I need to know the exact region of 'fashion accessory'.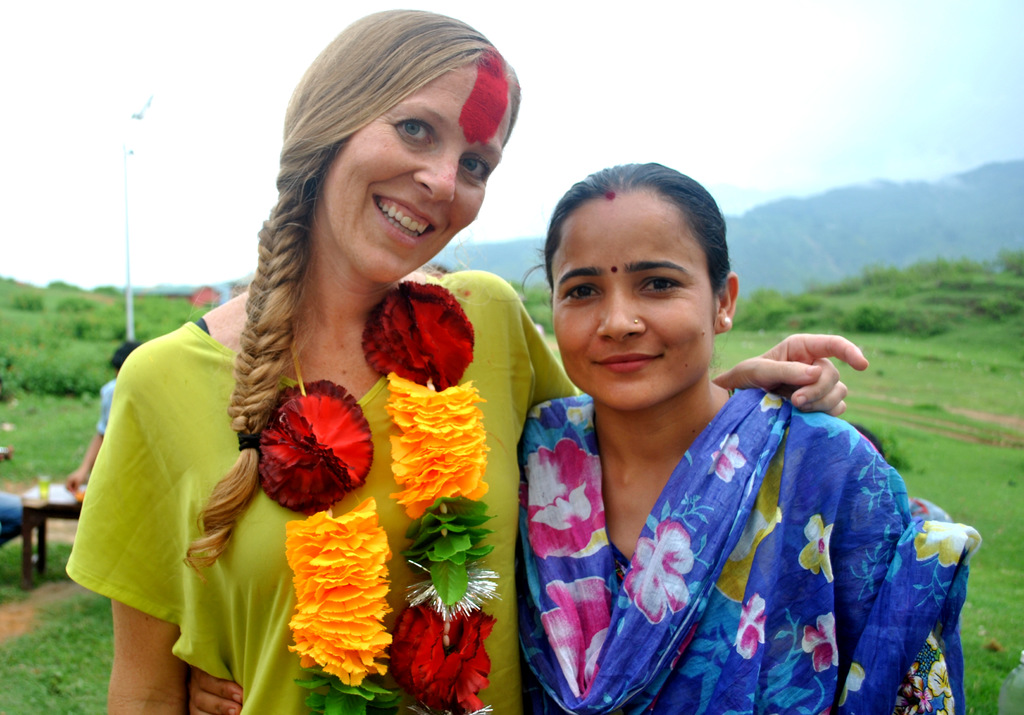
Region: [258,275,502,714].
